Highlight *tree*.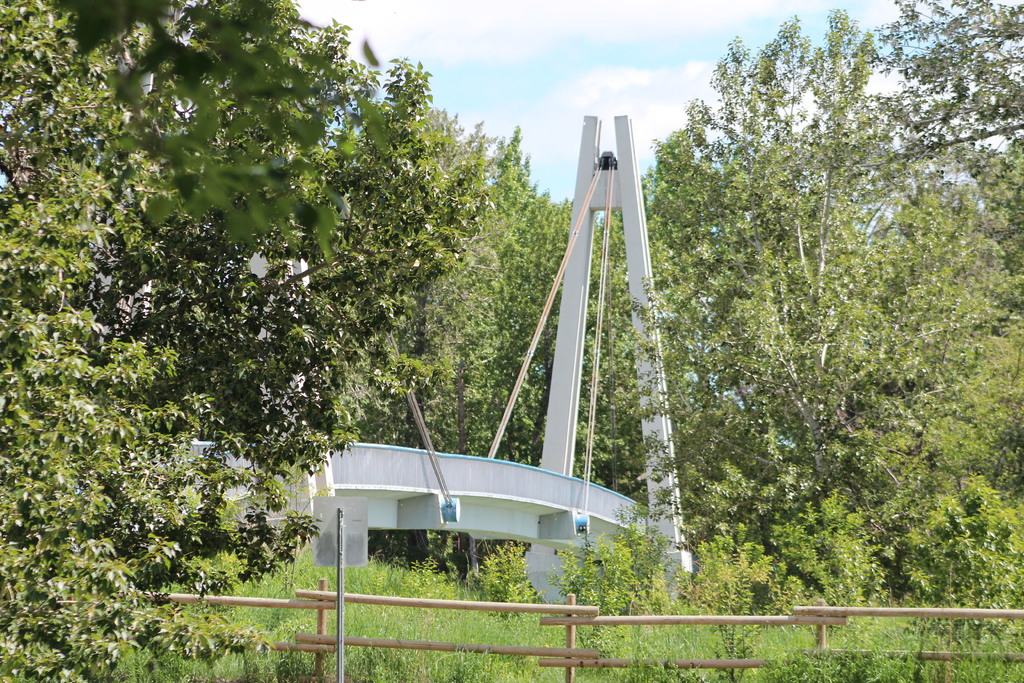
Highlighted region: pyautogui.locateOnScreen(476, 120, 637, 614).
